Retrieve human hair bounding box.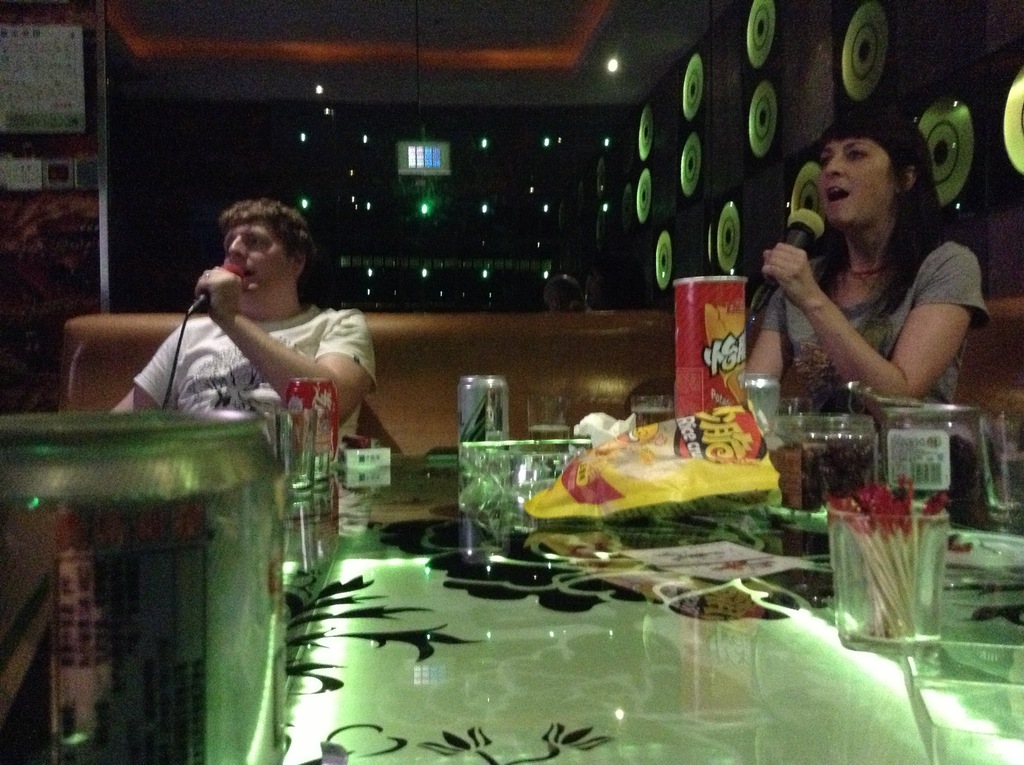
Bounding box: pyautogui.locateOnScreen(218, 199, 320, 276).
